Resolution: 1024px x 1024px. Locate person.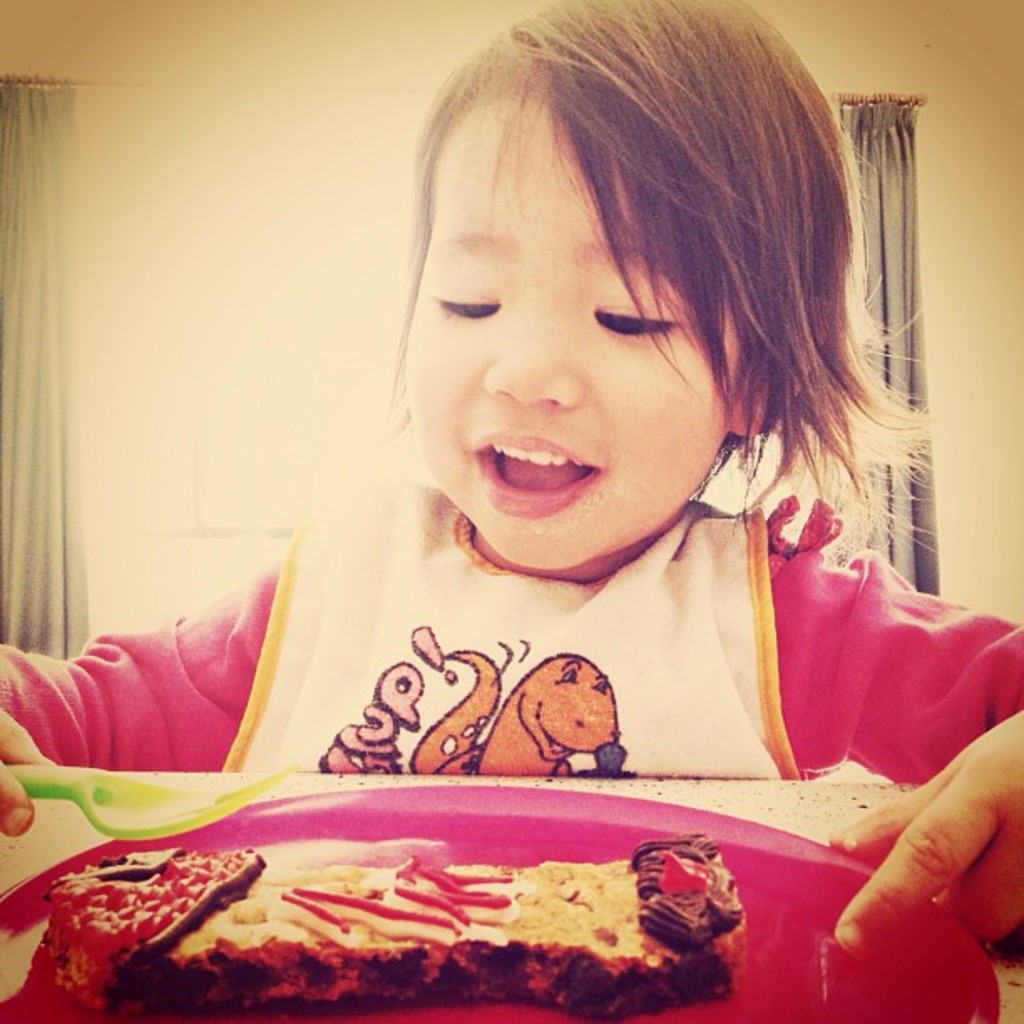
(131,17,1002,964).
